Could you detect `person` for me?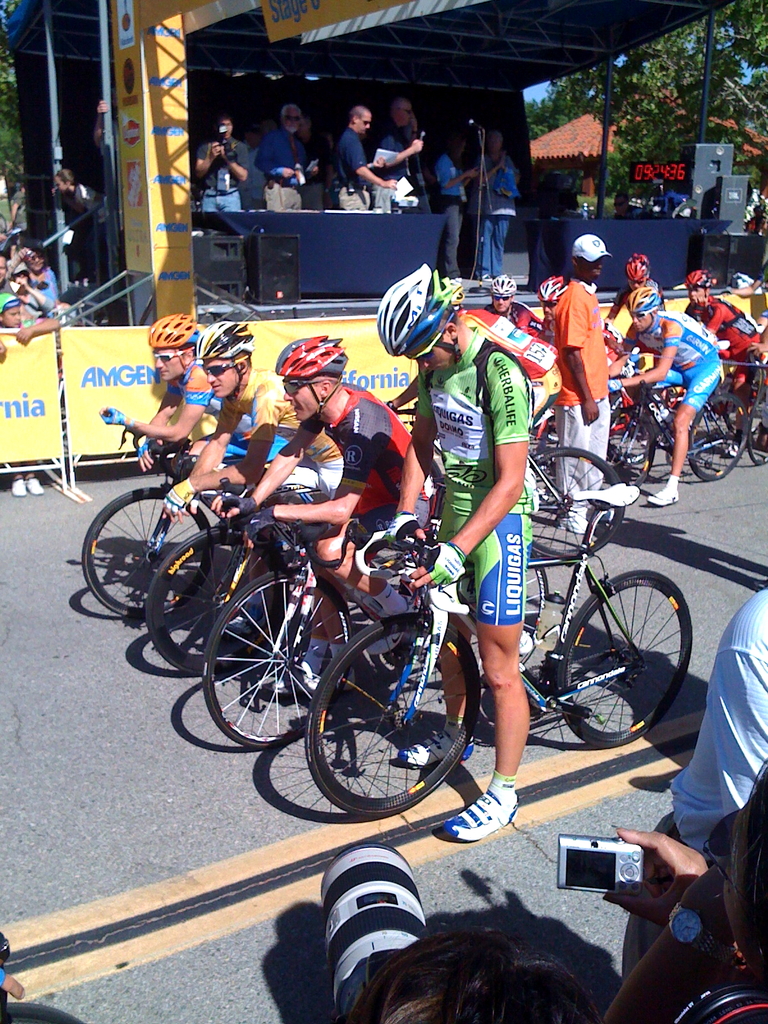
Detection result: region(621, 583, 767, 966).
